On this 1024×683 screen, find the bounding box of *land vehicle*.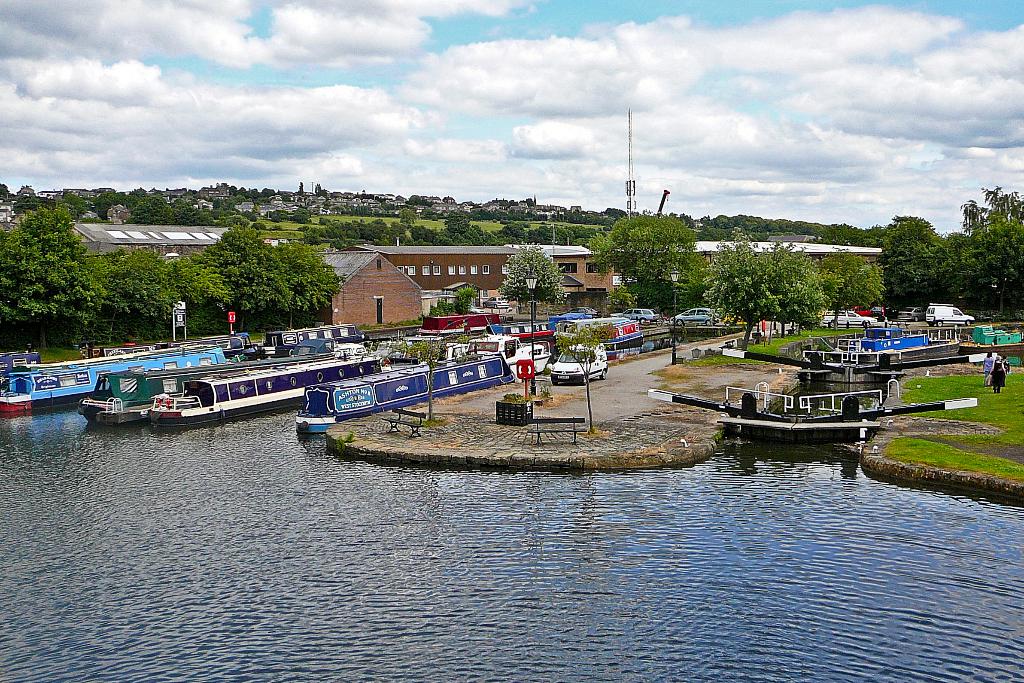
Bounding box: bbox(852, 302, 874, 320).
